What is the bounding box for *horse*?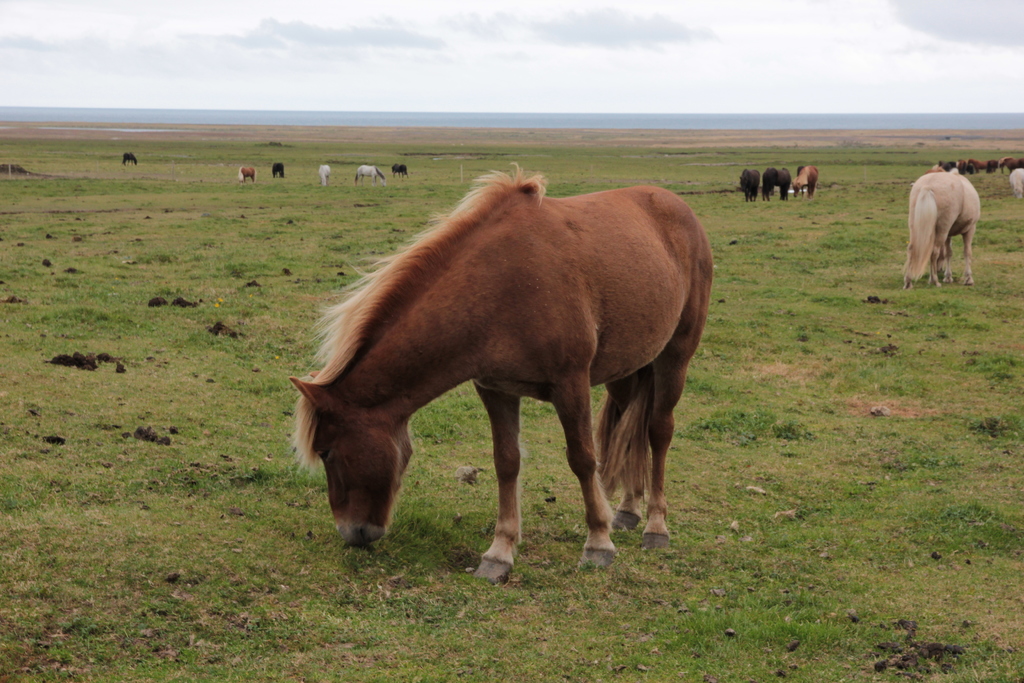
(left=121, top=150, right=138, bottom=165).
